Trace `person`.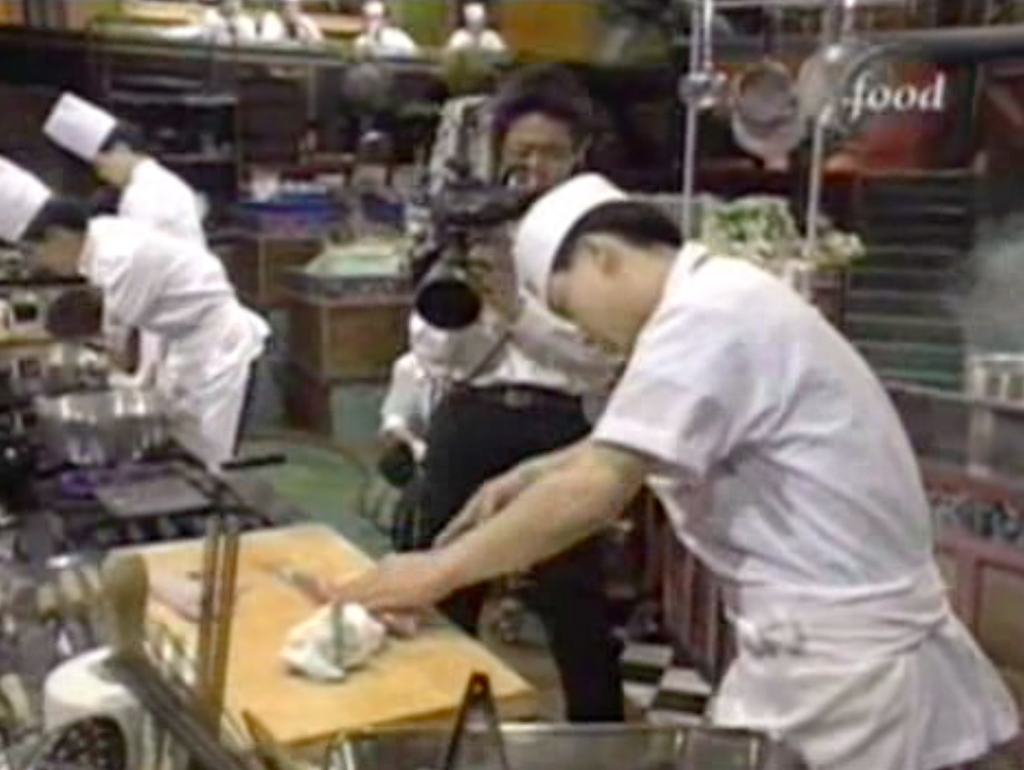
Traced to box=[254, 0, 320, 41].
